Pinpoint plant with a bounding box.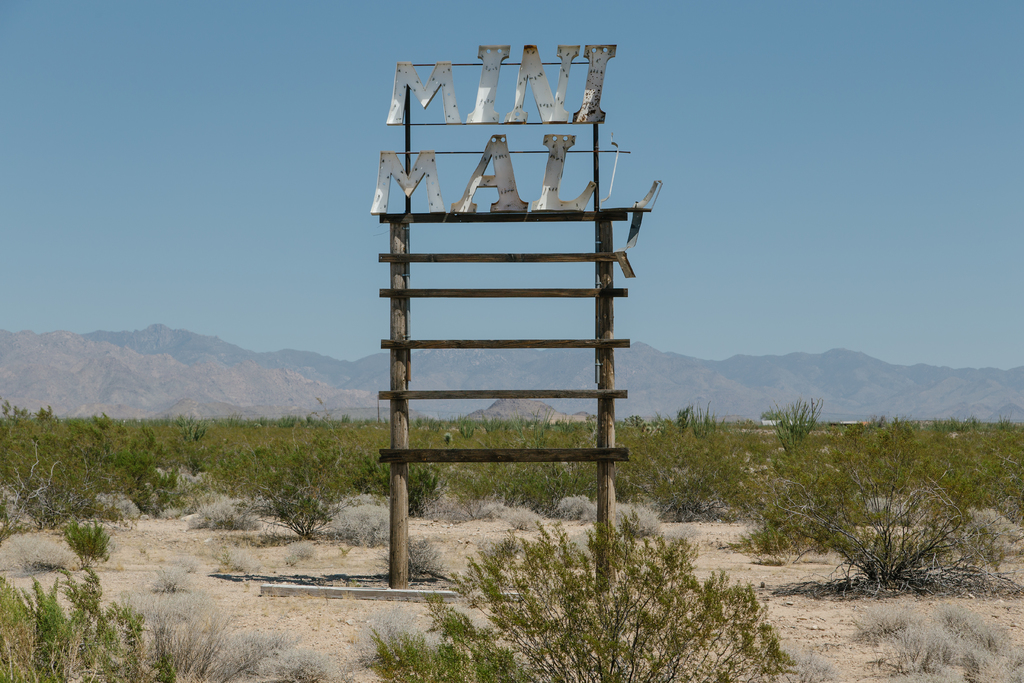
<box>808,442,978,598</box>.
